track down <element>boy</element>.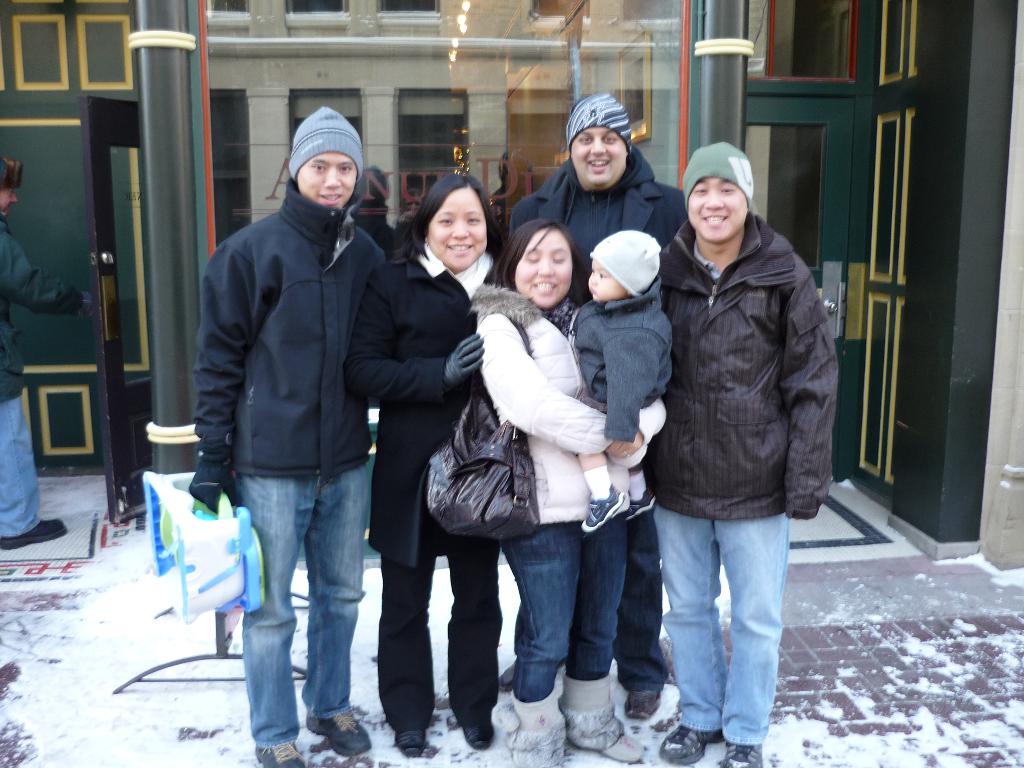
Tracked to (580,228,673,532).
